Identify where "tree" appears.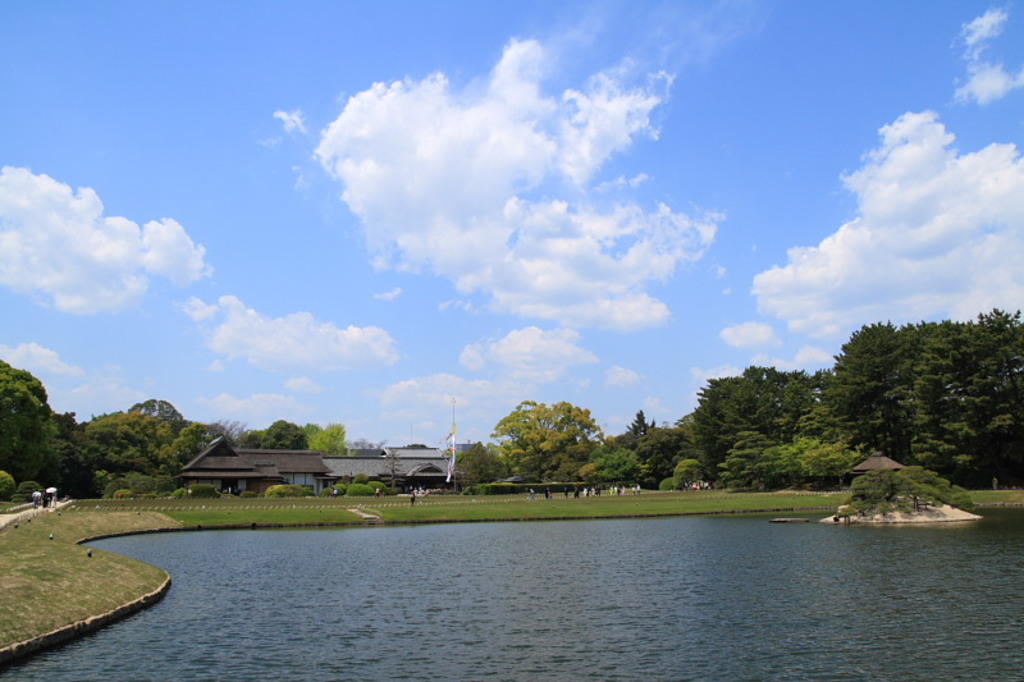
Appears at bbox=[810, 425, 863, 493].
